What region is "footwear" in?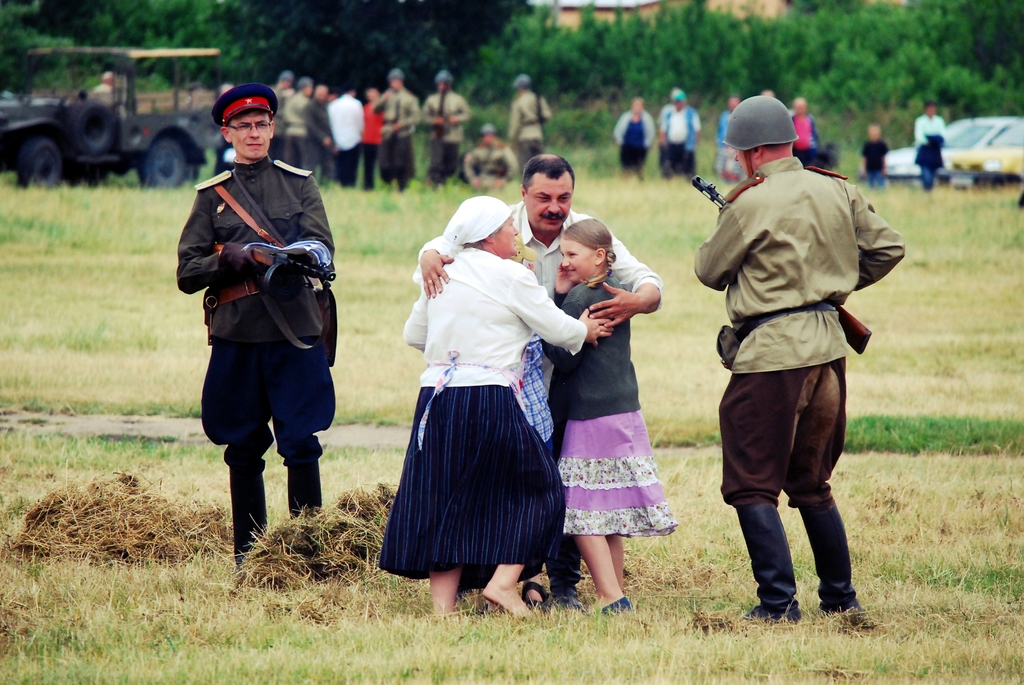
548:592:582:609.
